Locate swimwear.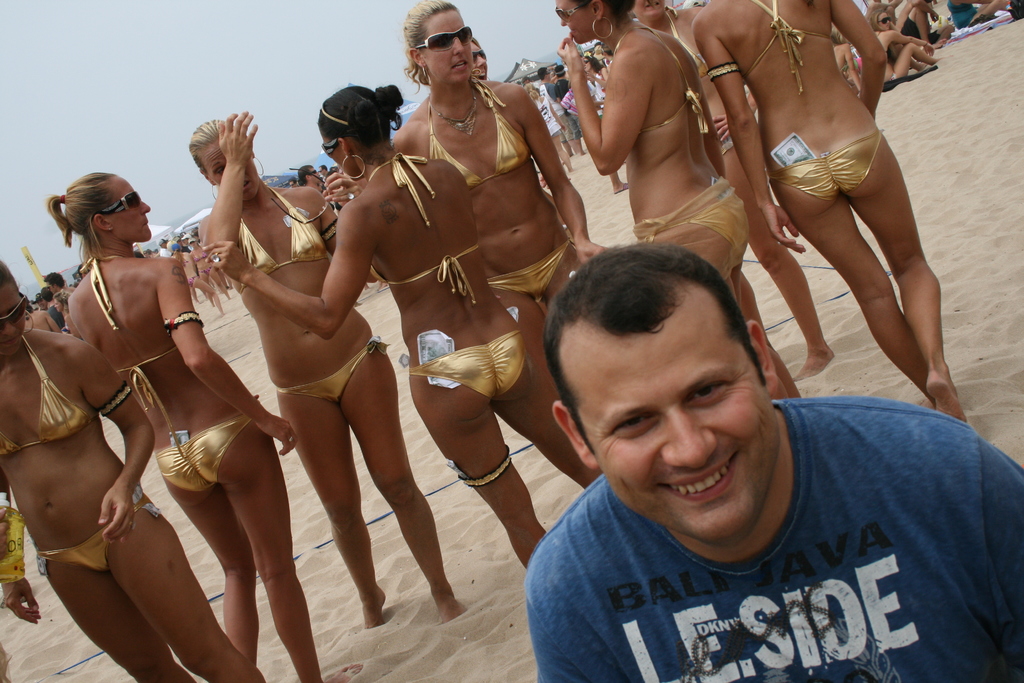
Bounding box: (x1=405, y1=329, x2=530, y2=404).
